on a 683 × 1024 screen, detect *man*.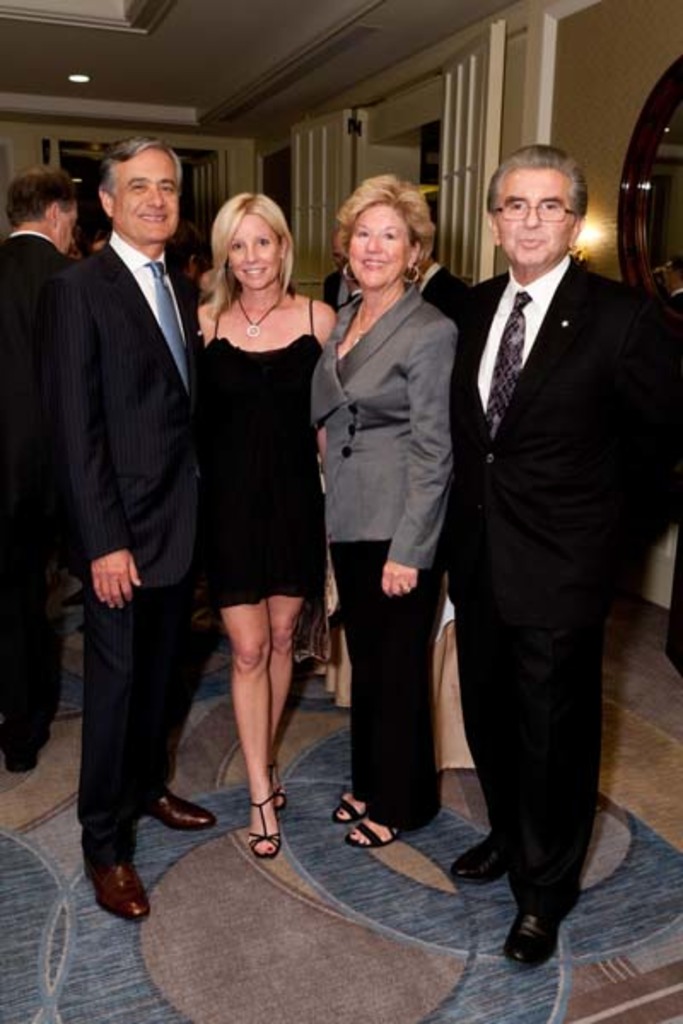
[x1=0, y1=164, x2=80, y2=777].
